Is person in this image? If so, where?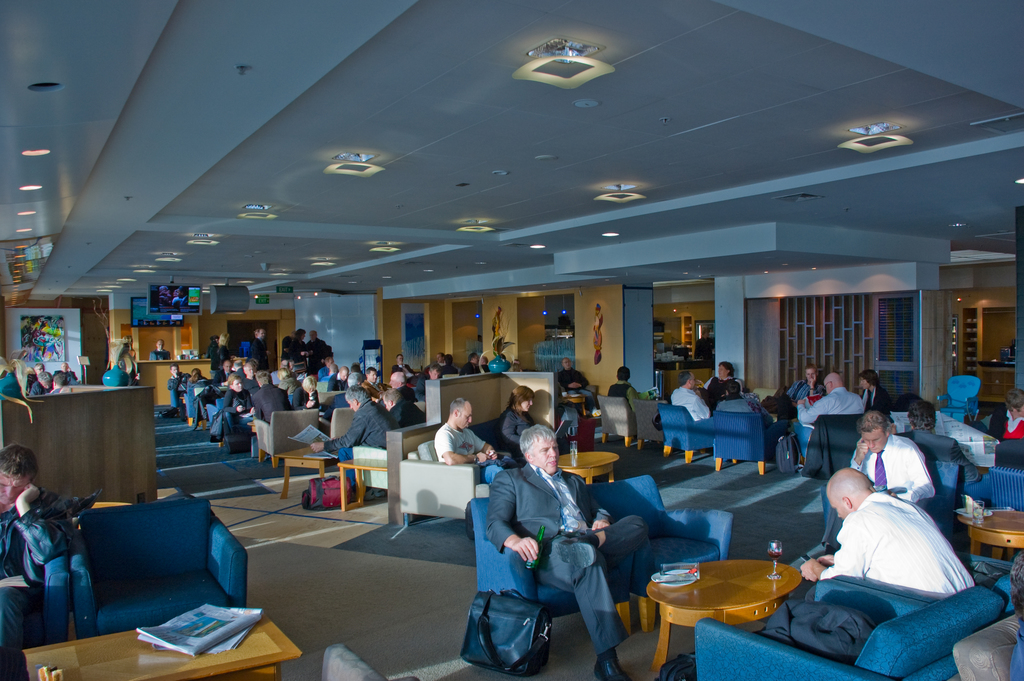
Yes, at [left=413, top=364, right=441, bottom=400].
